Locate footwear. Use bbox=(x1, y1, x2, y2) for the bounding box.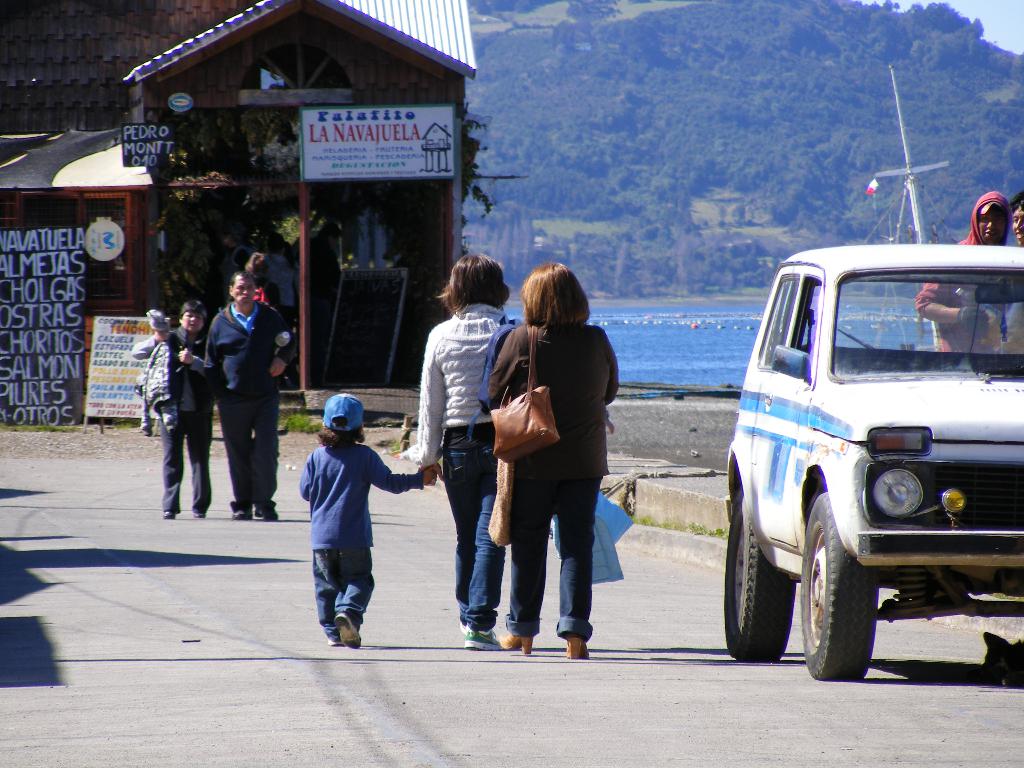
bbox=(335, 613, 361, 646).
